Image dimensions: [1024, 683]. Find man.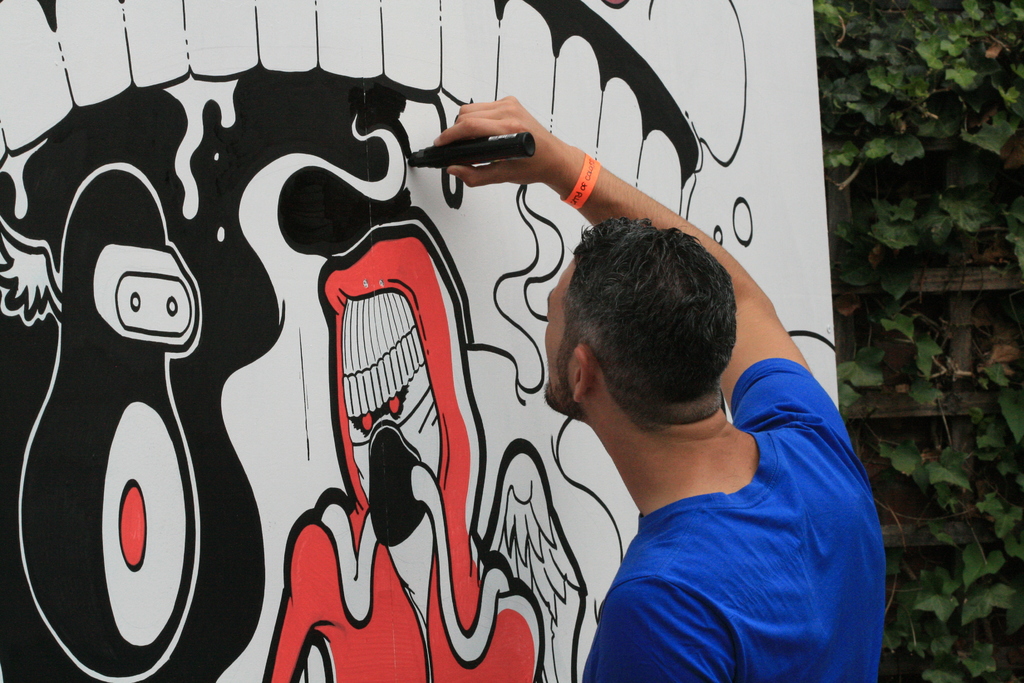
[left=486, top=171, right=895, bottom=671].
